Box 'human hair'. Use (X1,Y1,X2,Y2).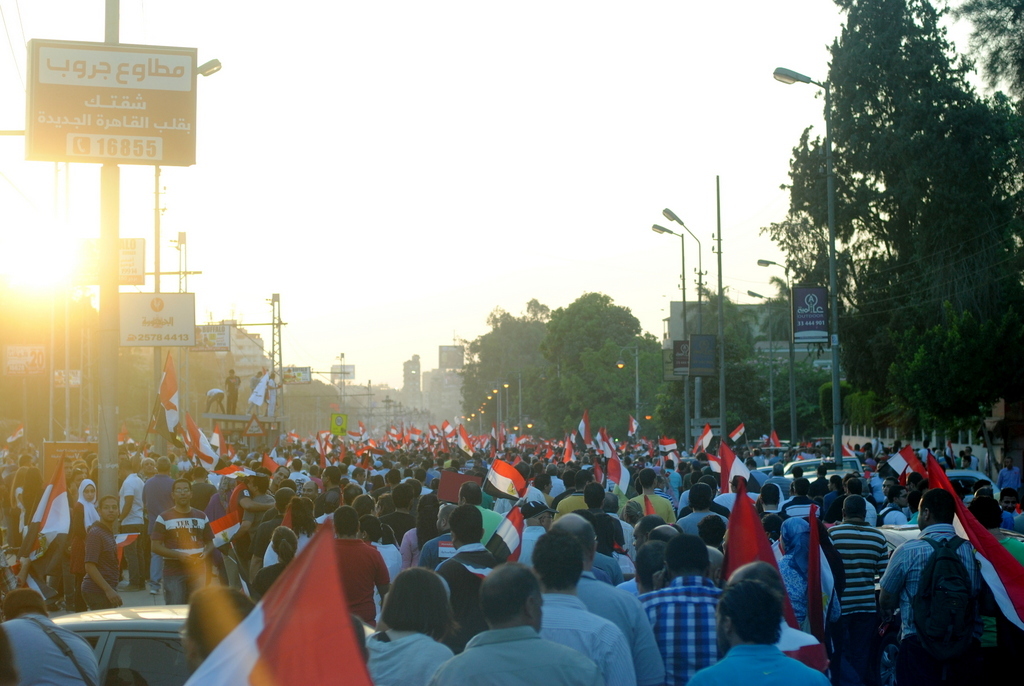
(532,528,584,590).
